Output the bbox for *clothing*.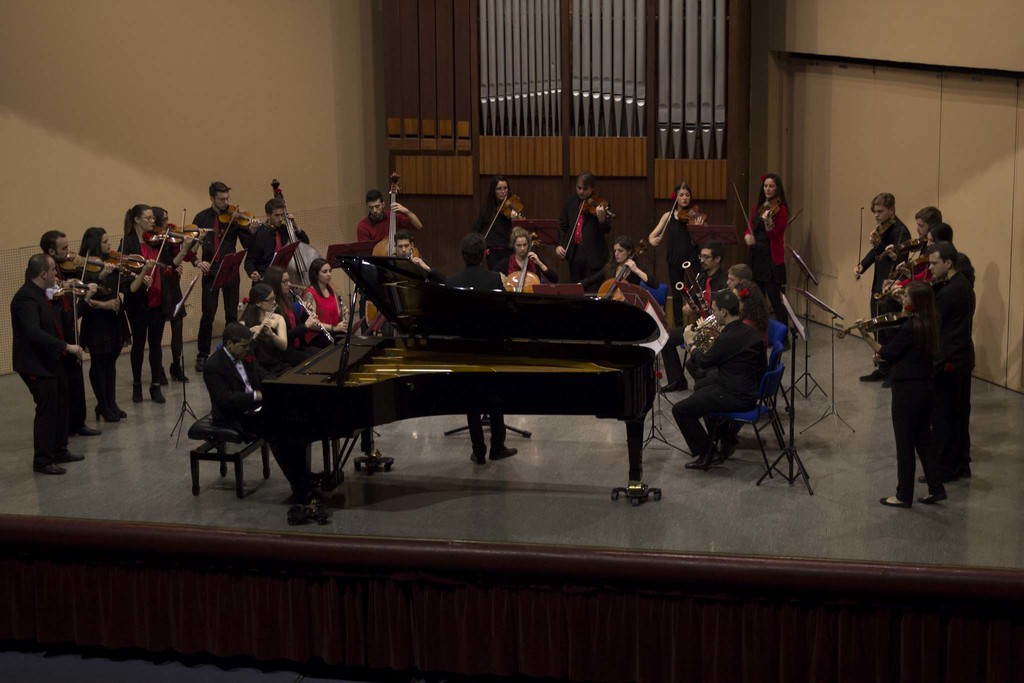
{"x1": 563, "y1": 194, "x2": 613, "y2": 288}.
